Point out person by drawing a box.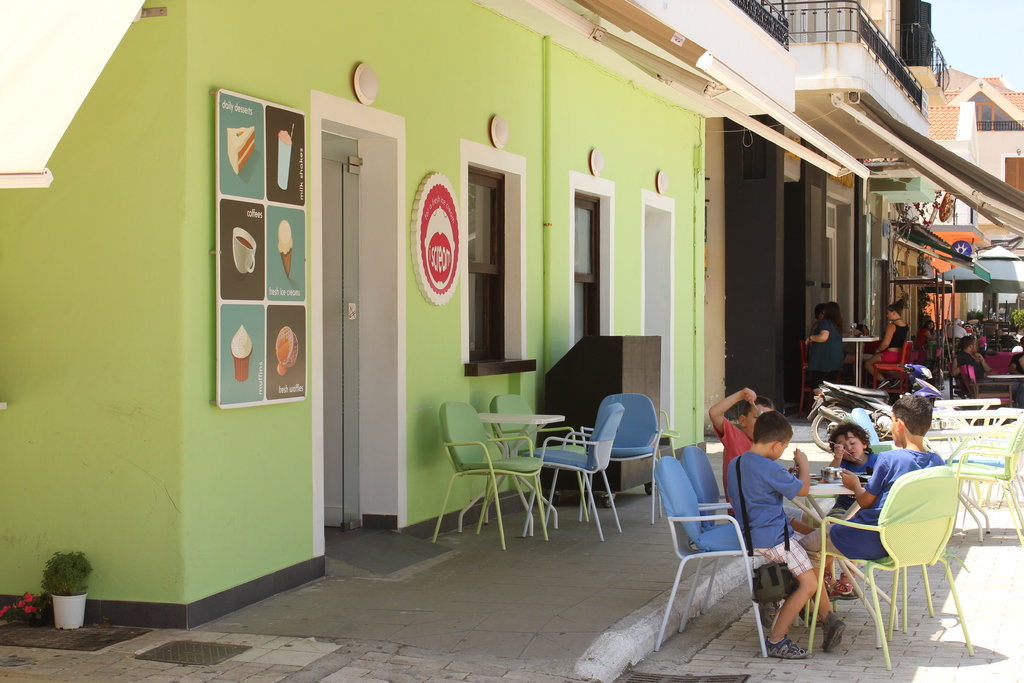
l=850, t=290, r=913, b=391.
